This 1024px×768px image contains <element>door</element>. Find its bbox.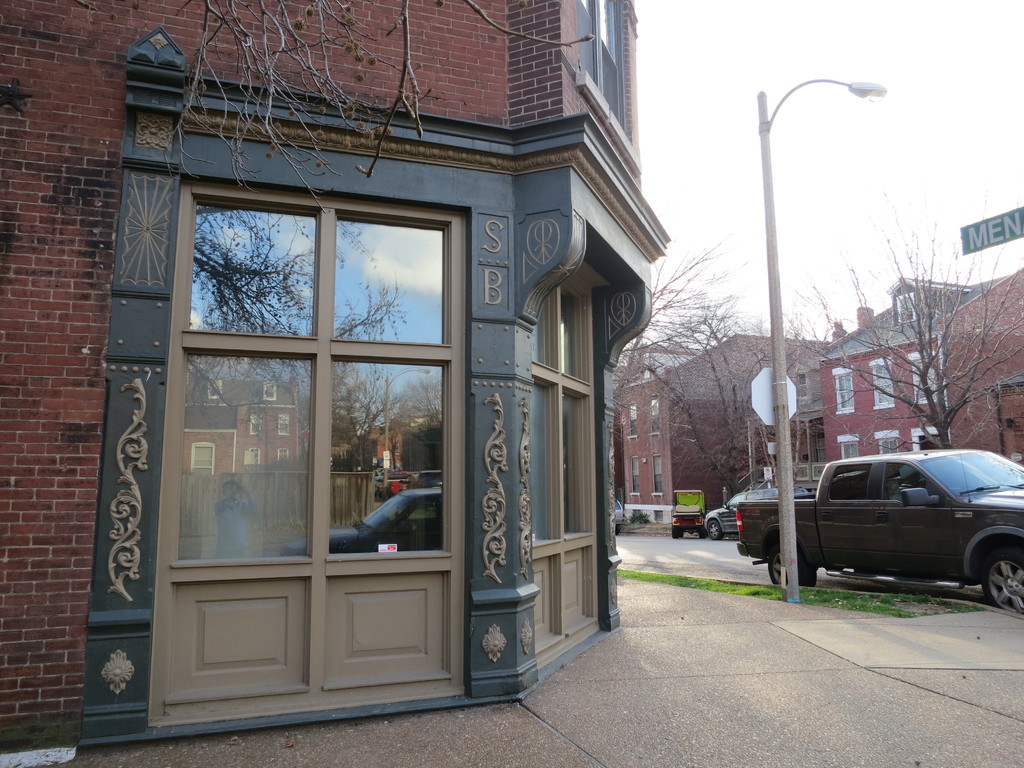
locate(120, 198, 512, 704).
